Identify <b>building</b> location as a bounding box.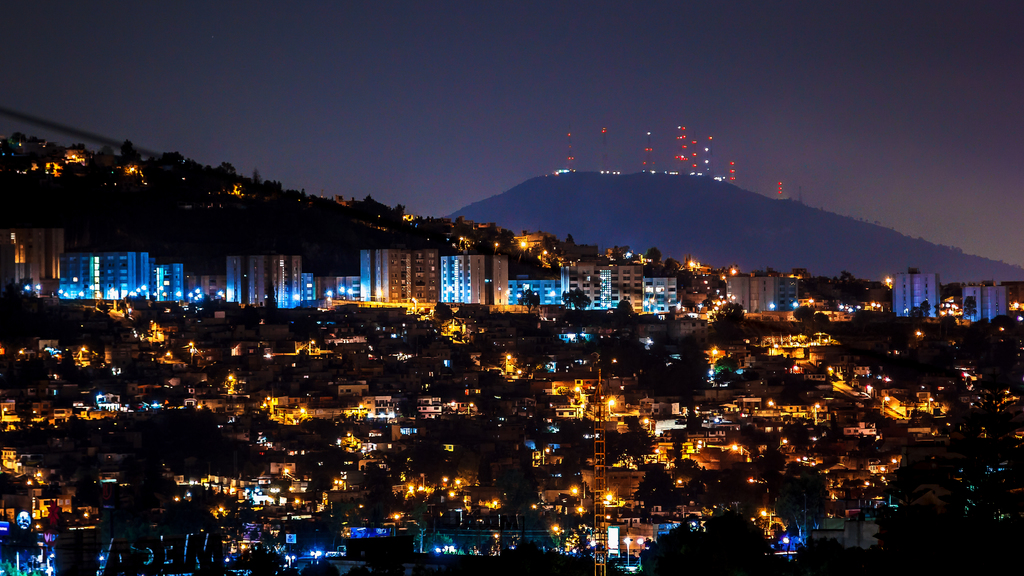
361 248 442 308.
